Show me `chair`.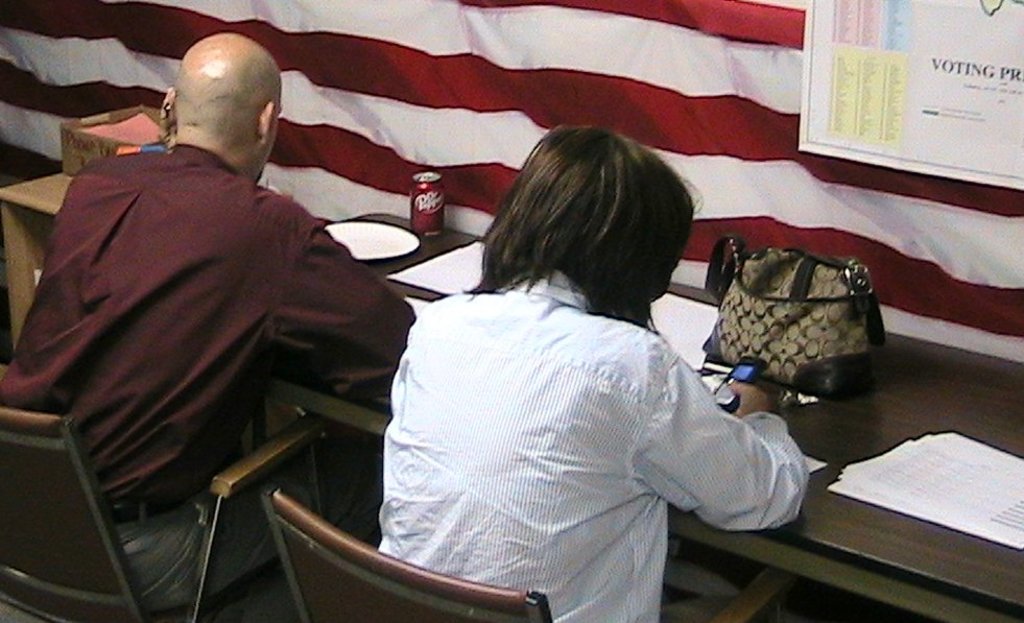
`chair` is here: 4,403,335,622.
